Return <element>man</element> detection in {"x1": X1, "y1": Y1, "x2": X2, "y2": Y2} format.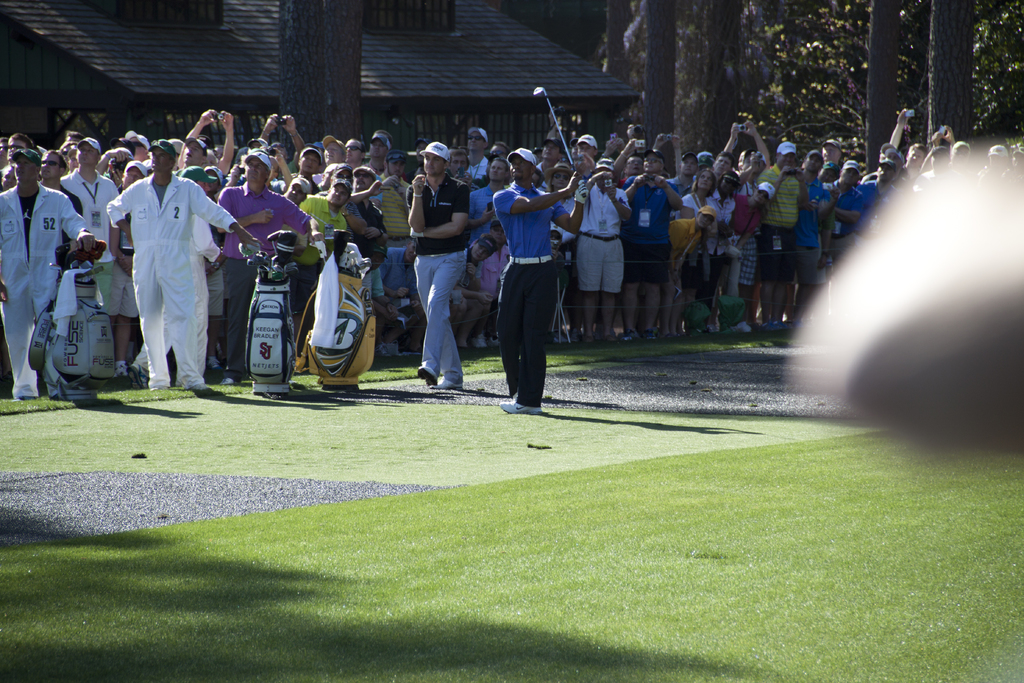
{"x1": 342, "y1": 165, "x2": 392, "y2": 268}.
